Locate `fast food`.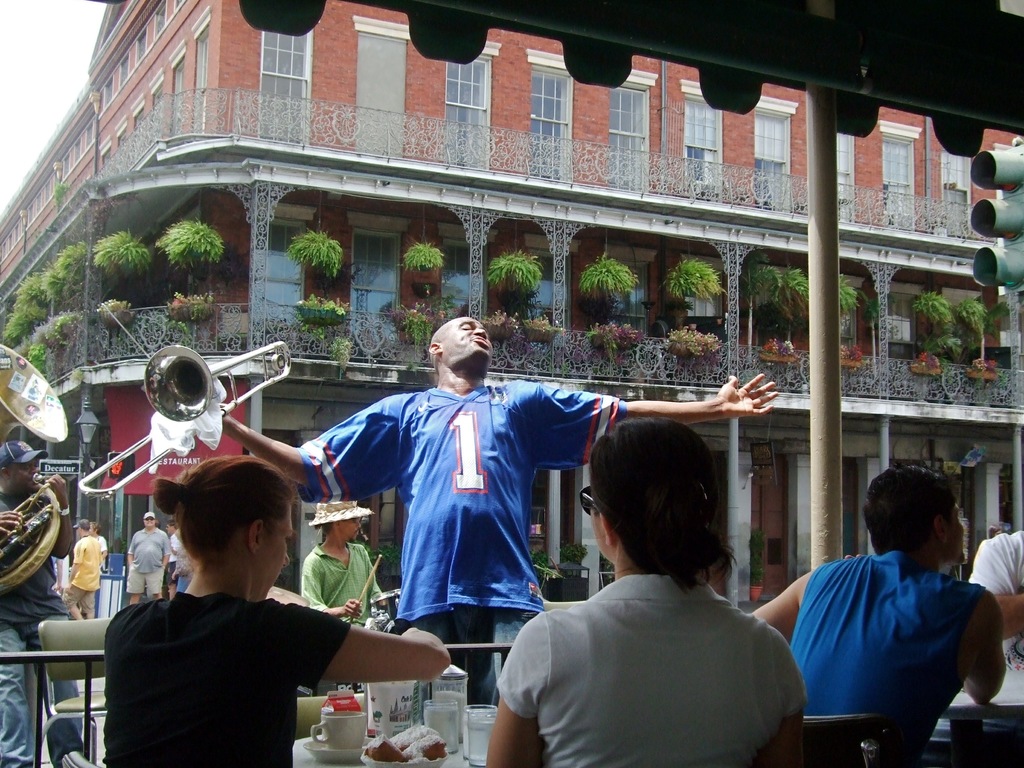
Bounding box: 393:719:444:762.
